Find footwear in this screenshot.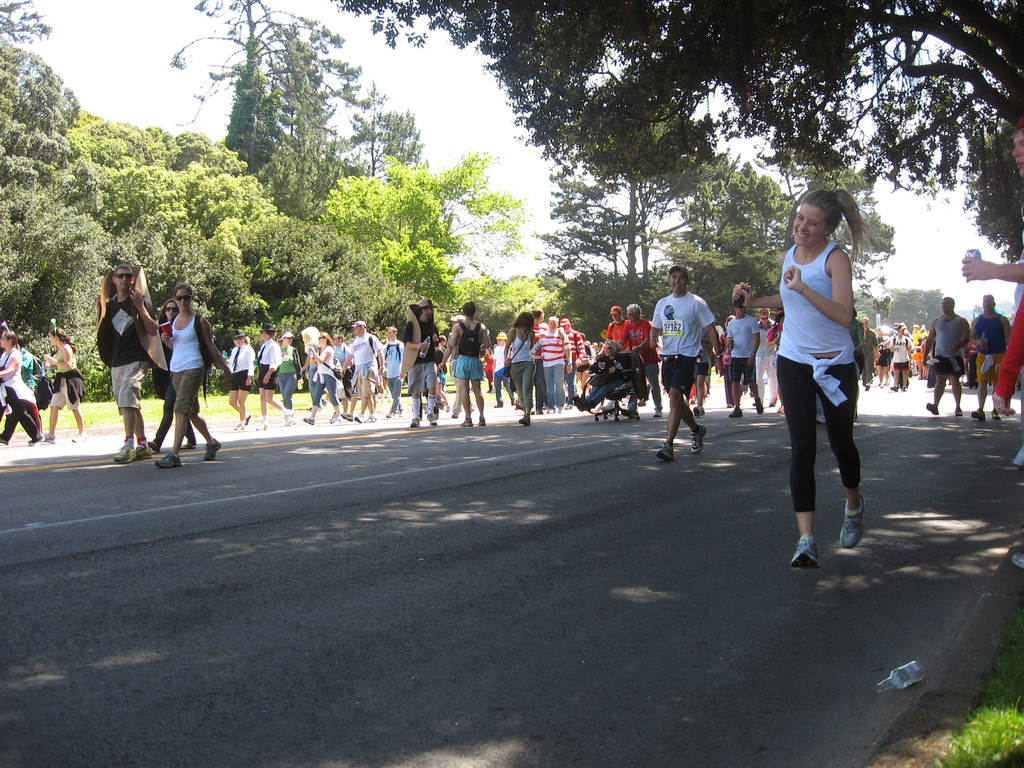
The bounding box for footwear is (left=429, top=415, right=435, bottom=428).
